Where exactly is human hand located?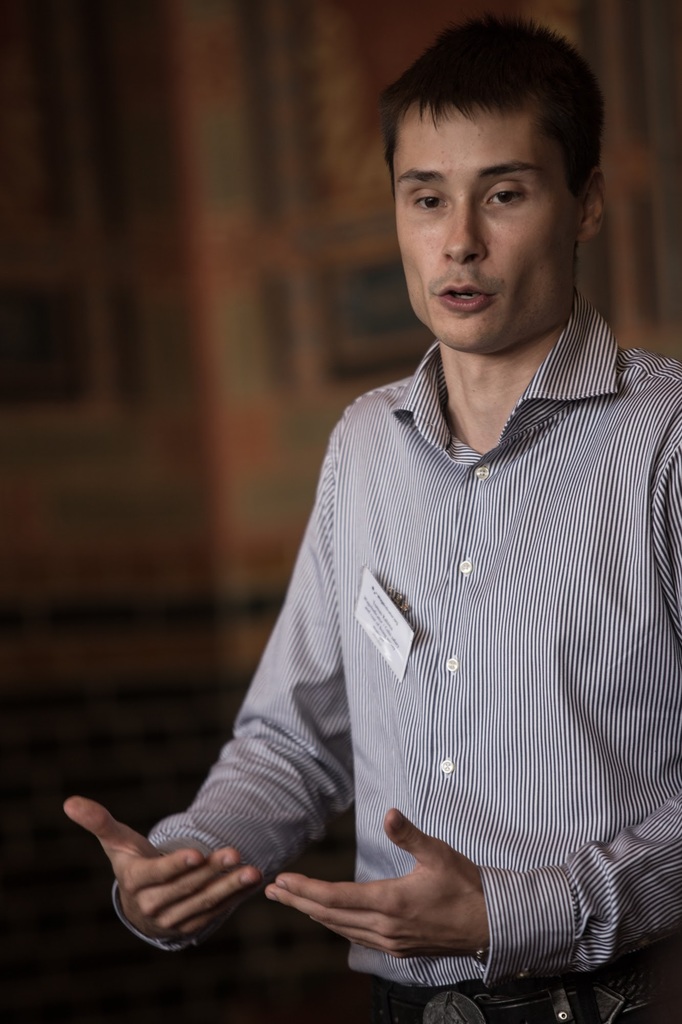
Its bounding box is (263, 809, 484, 963).
